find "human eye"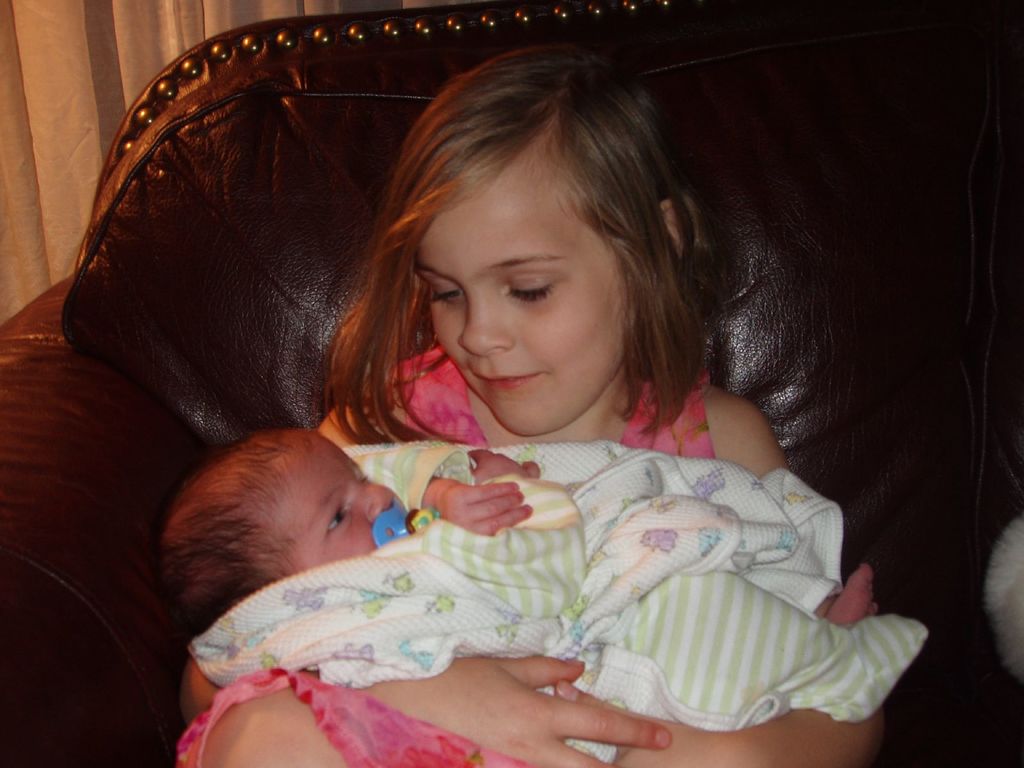
region(427, 282, 467, 304)
